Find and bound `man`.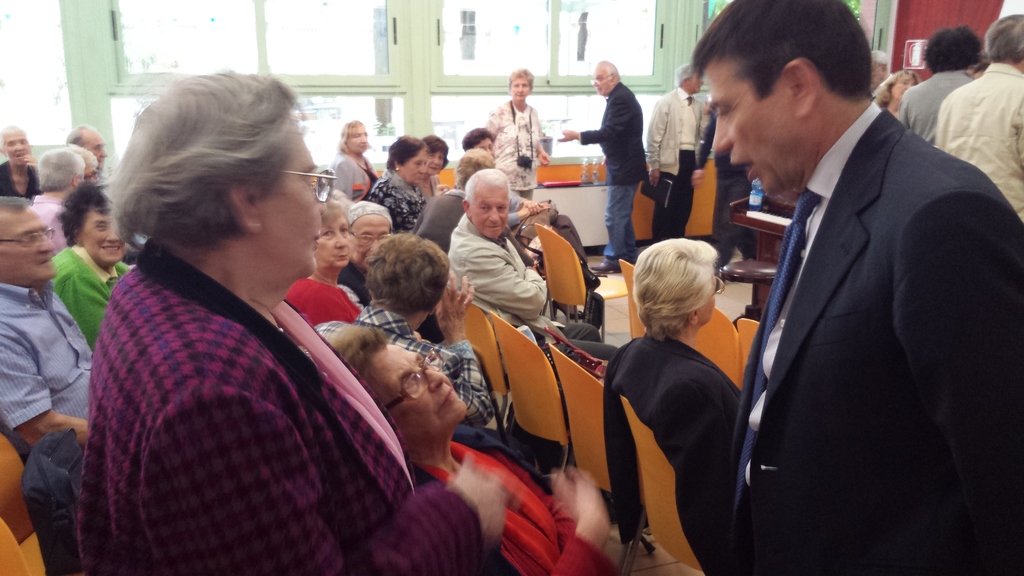
Bound: (559, 59, 650, 272).
